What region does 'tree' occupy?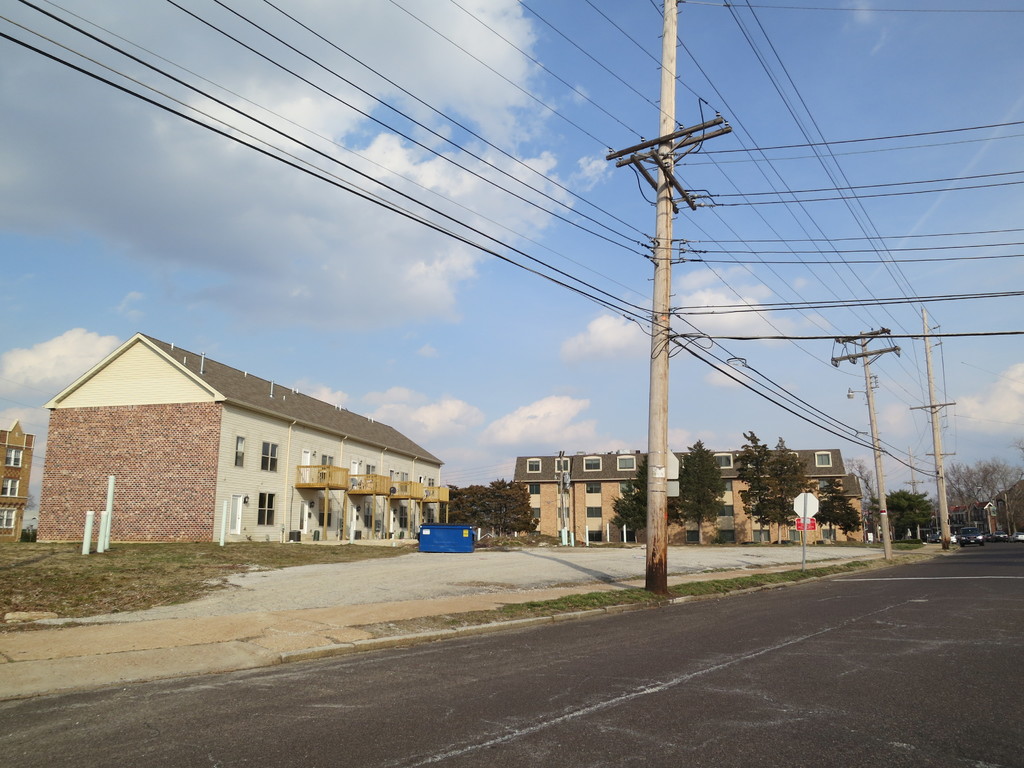
844 458 887 524.
